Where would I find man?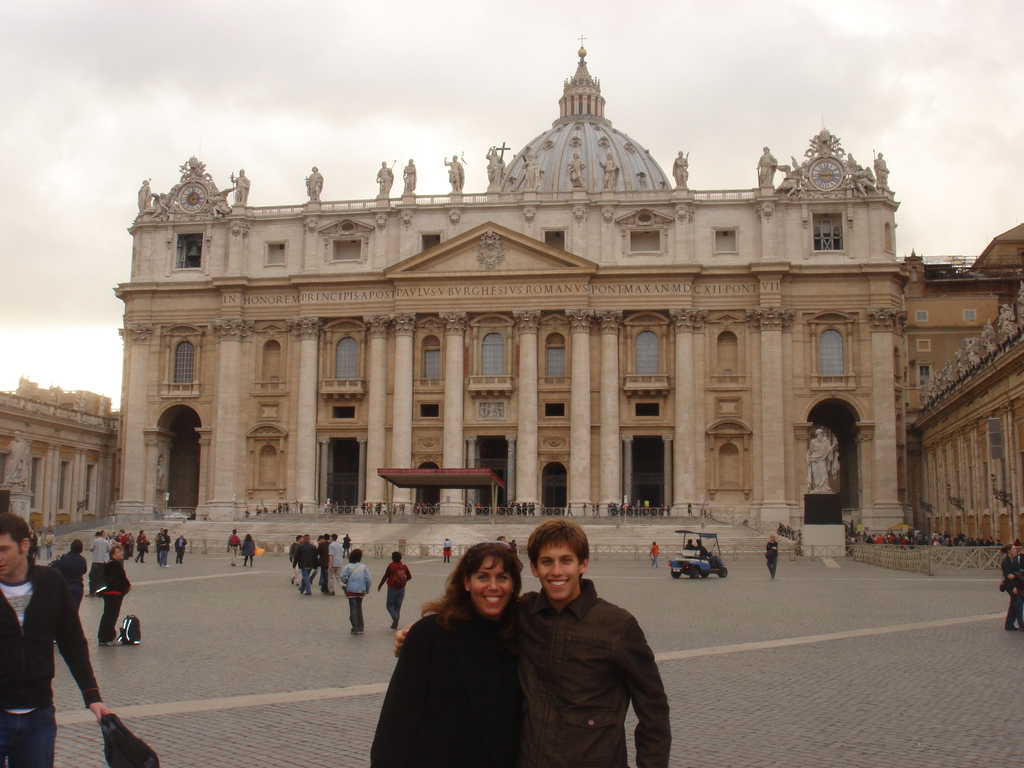
At {"x1": 328, "y1": 531, "x2": 344, "y2": 595}.
